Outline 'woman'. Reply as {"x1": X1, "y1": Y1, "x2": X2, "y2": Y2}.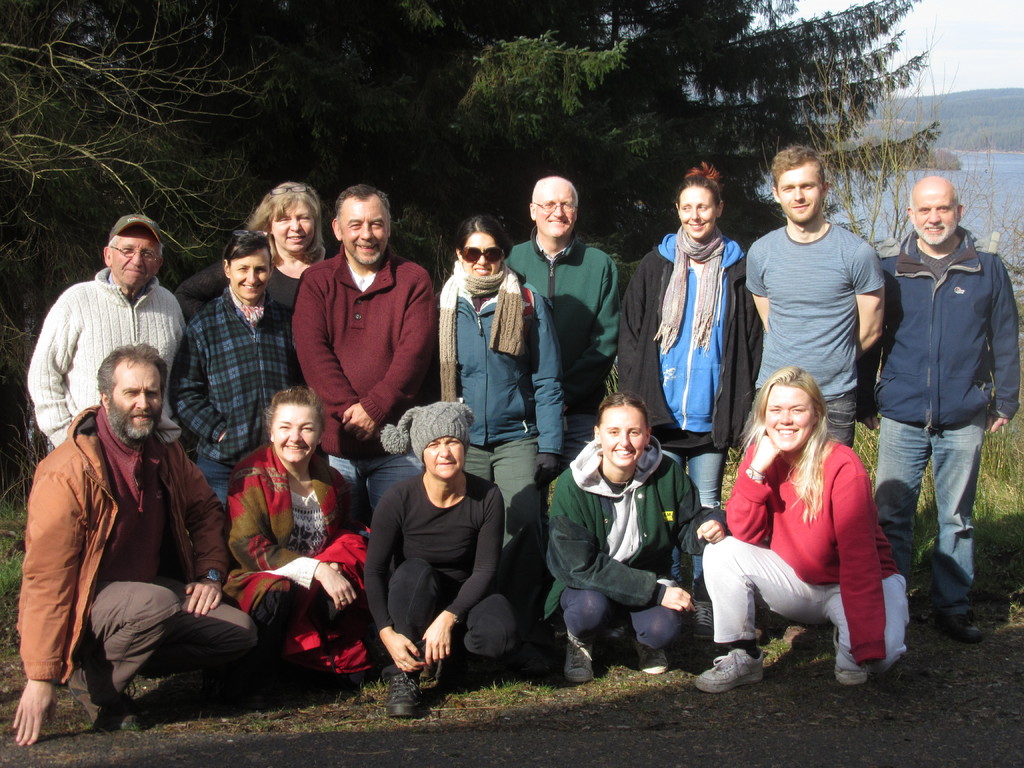
{"x1": 721, "y1": 344, "x2": 893, "y2": 691}.
